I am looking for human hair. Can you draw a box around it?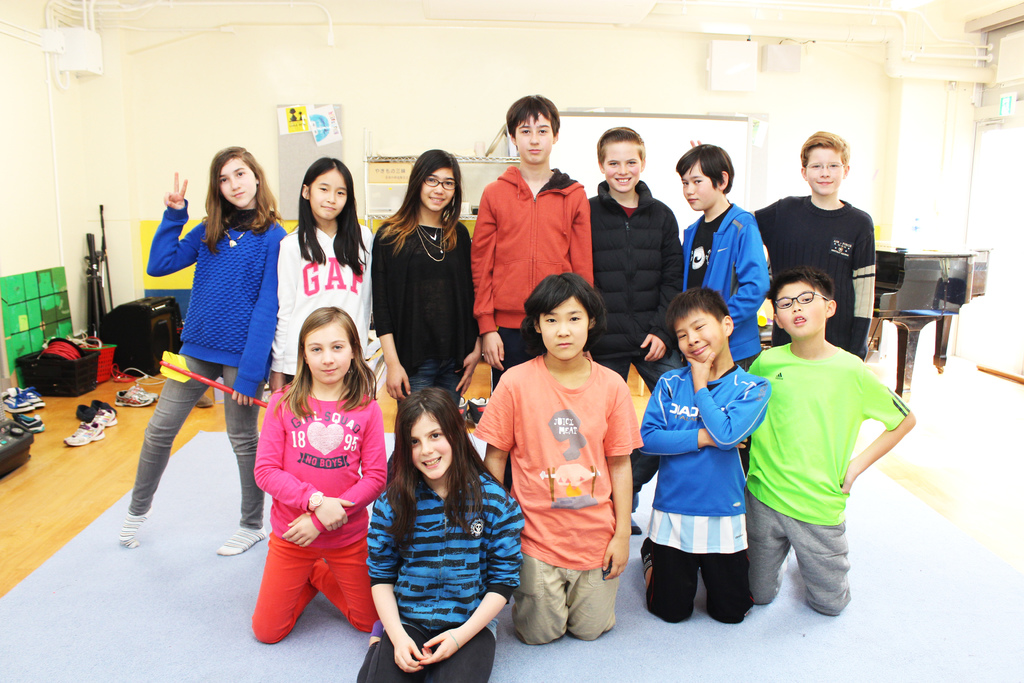
Sure, the bounding box is [382,148,467,253].
